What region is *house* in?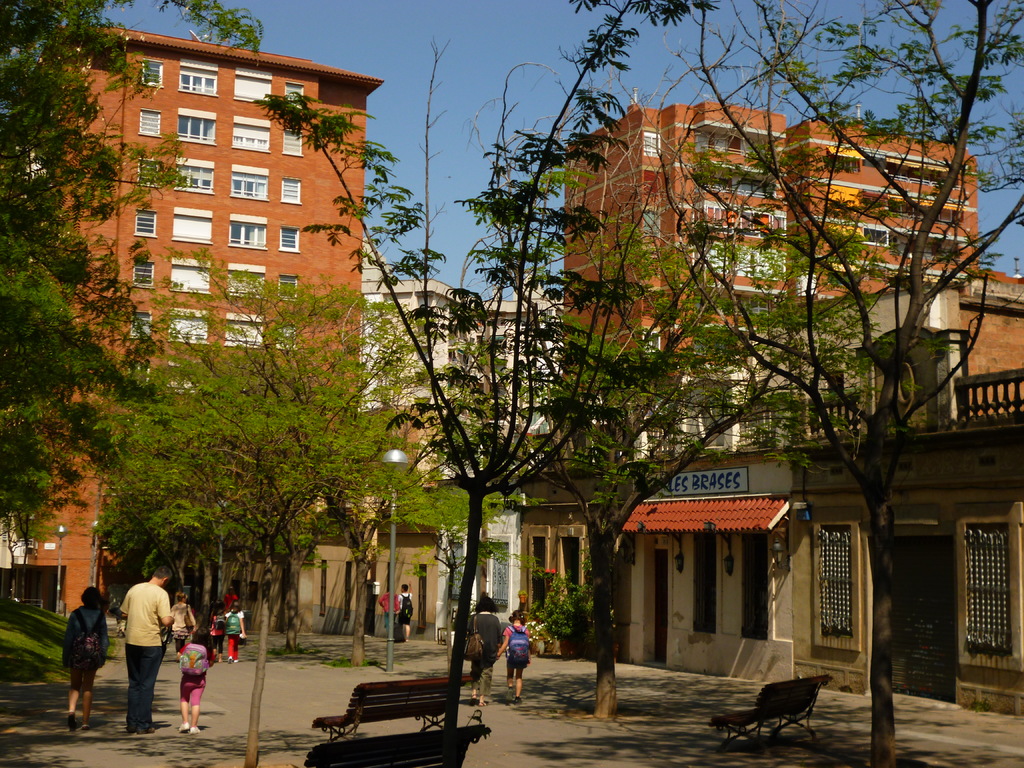
pyautogui.locateOnScreen(789, 368, 1023, 721).
